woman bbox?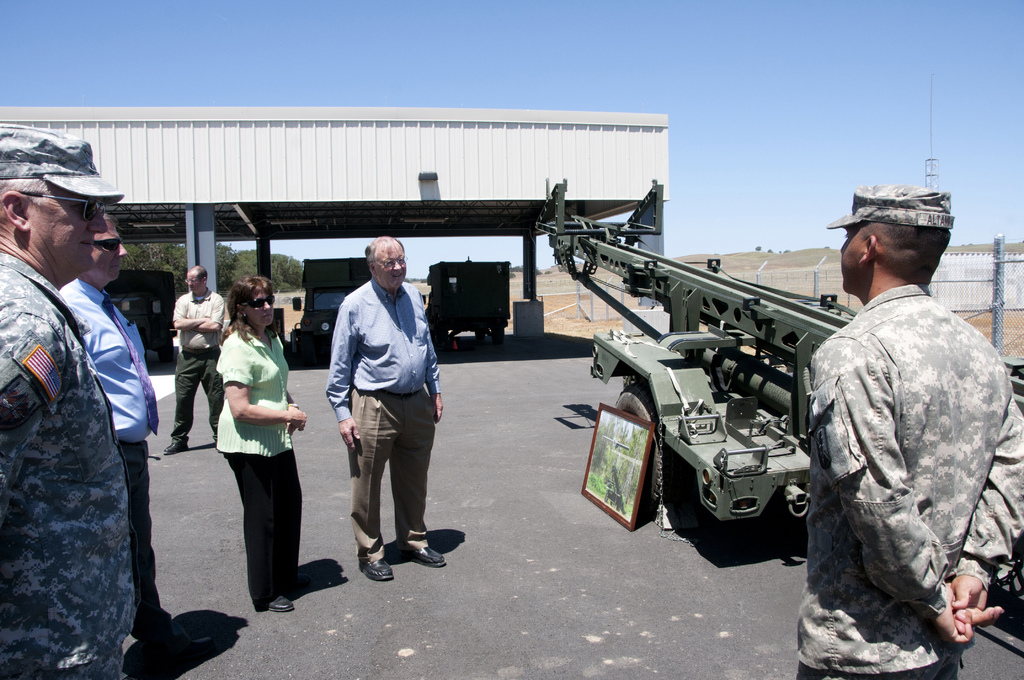
crop(211, 277, 308, 612)
